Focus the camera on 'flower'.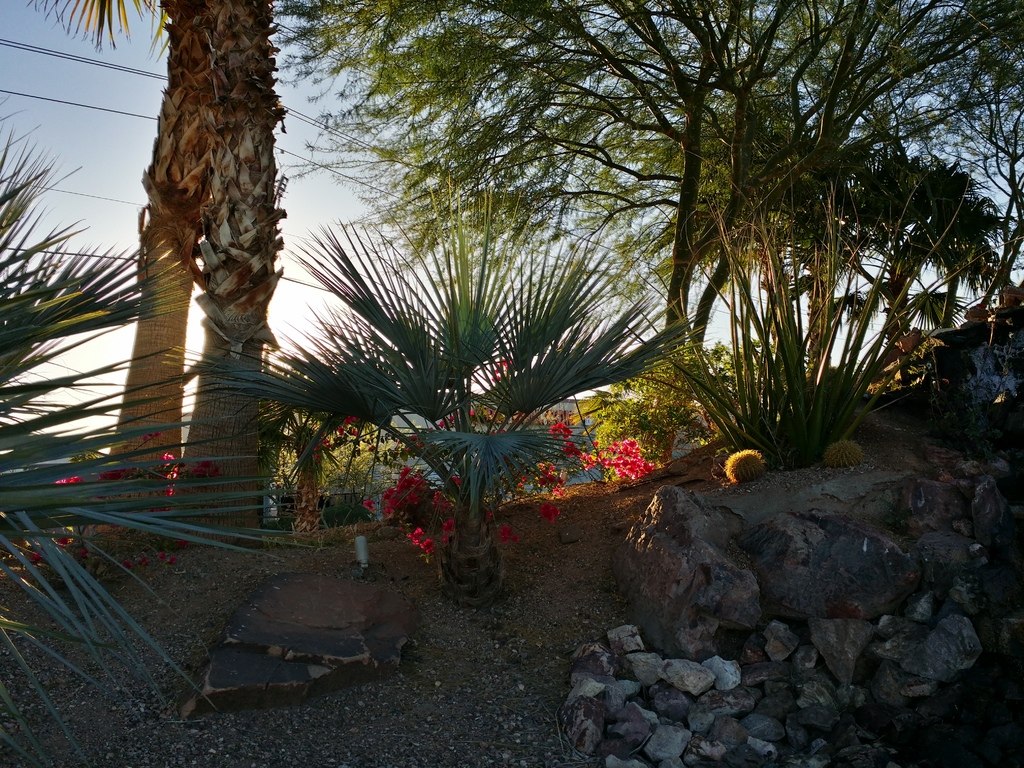
Focus region: pyautogui.locateOnScreen(179, 538, 189, 548).
